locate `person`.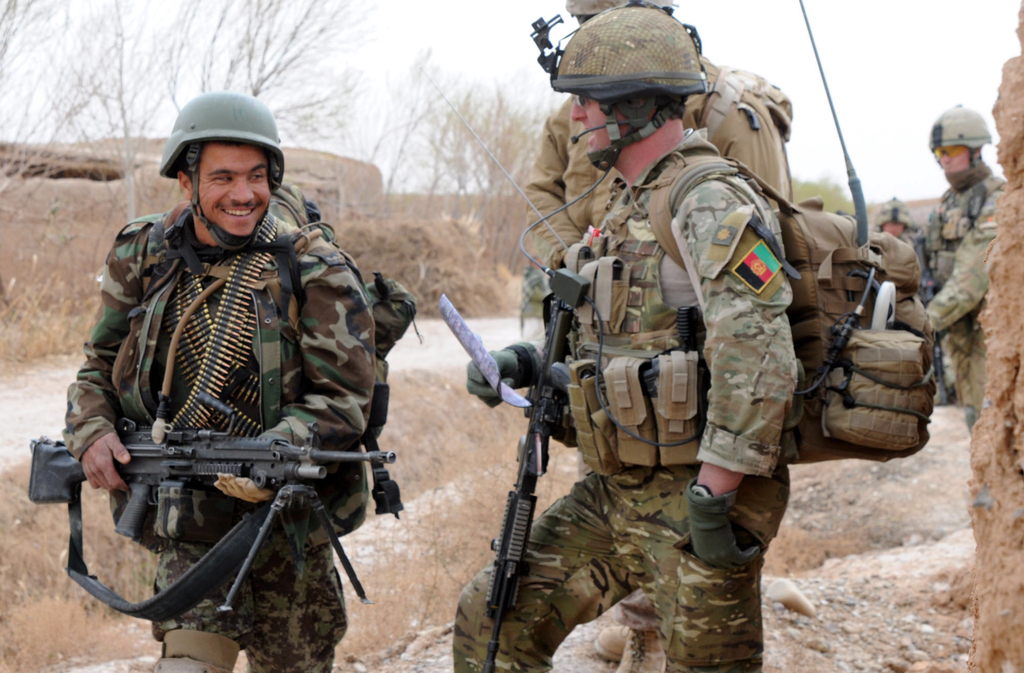
Bounding box: (x1=526, y1=0, x2=792, y2=672).
